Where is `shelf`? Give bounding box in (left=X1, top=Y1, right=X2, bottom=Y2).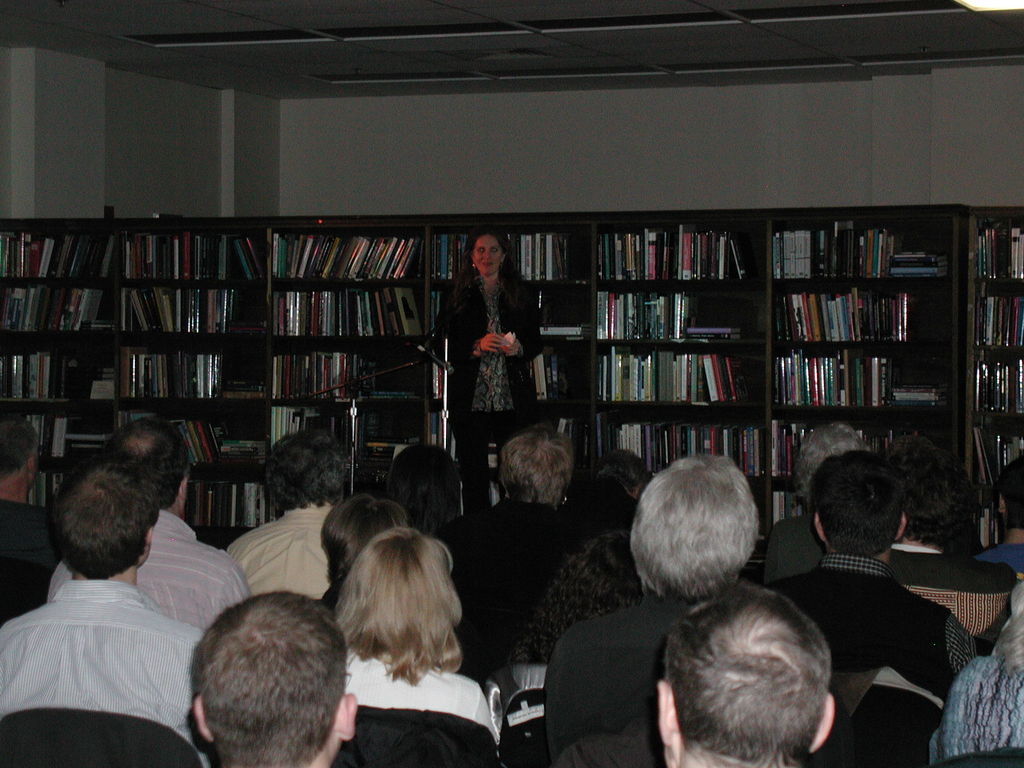
(left=435, top=225, right=598, bottom=284).
